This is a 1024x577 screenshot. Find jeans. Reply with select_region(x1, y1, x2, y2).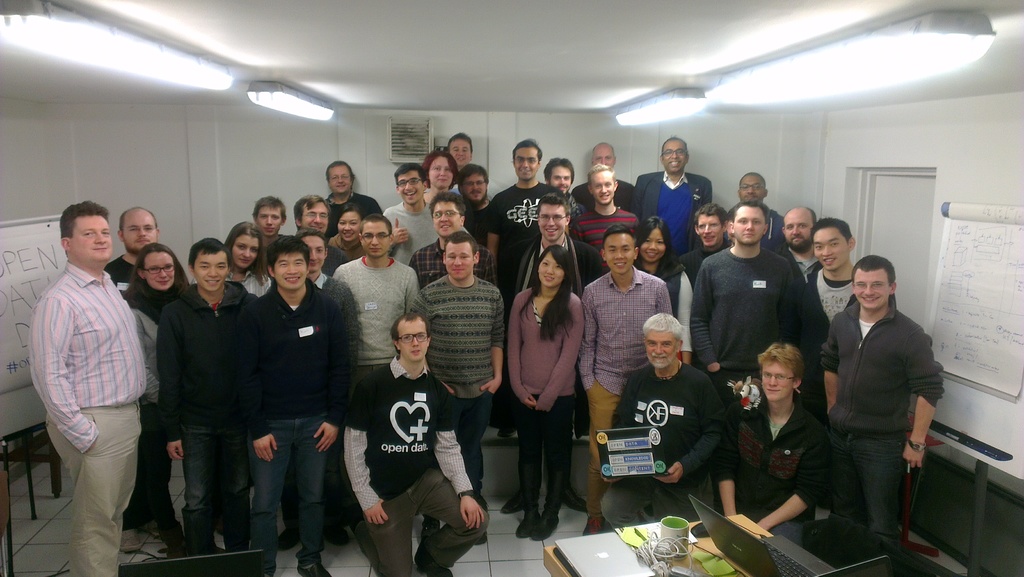
select_region(243, 410, 328, 560).
